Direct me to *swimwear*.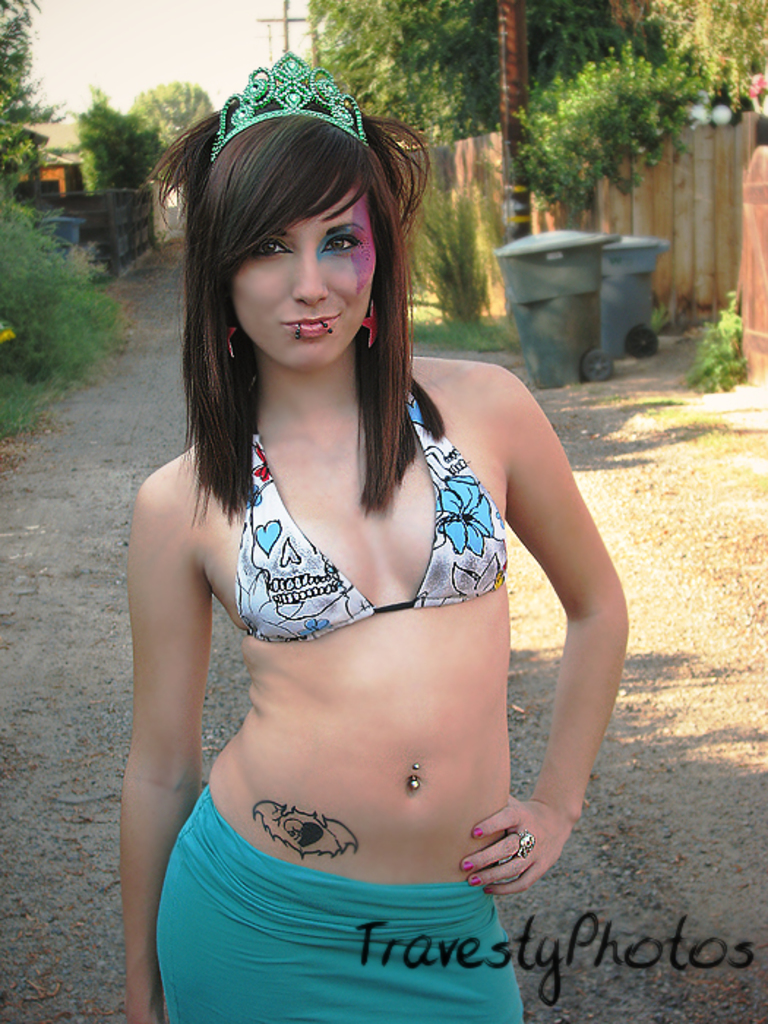
Direction: [241,366,505,641].
